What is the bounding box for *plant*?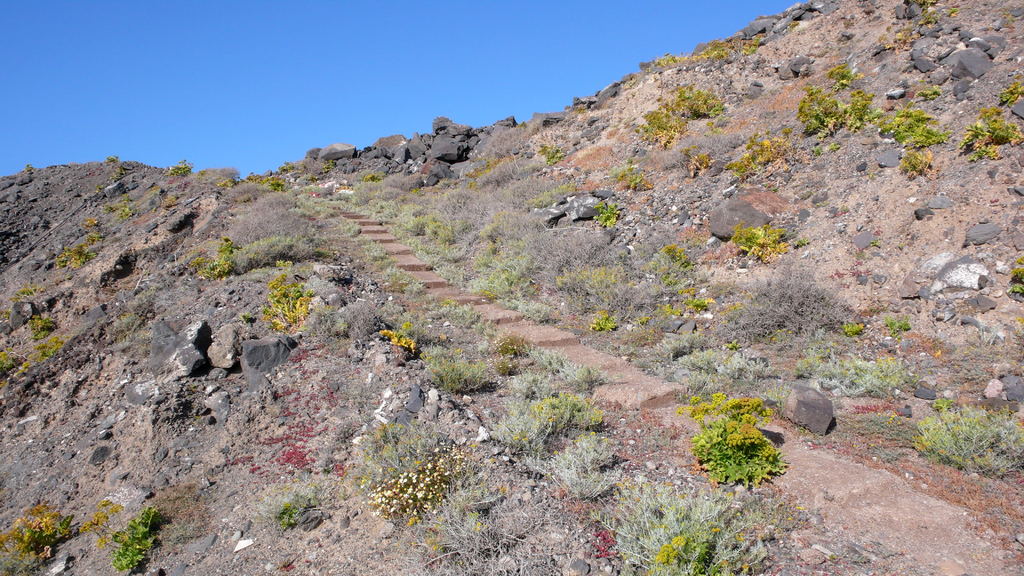
[28, 312, 56, 338].
